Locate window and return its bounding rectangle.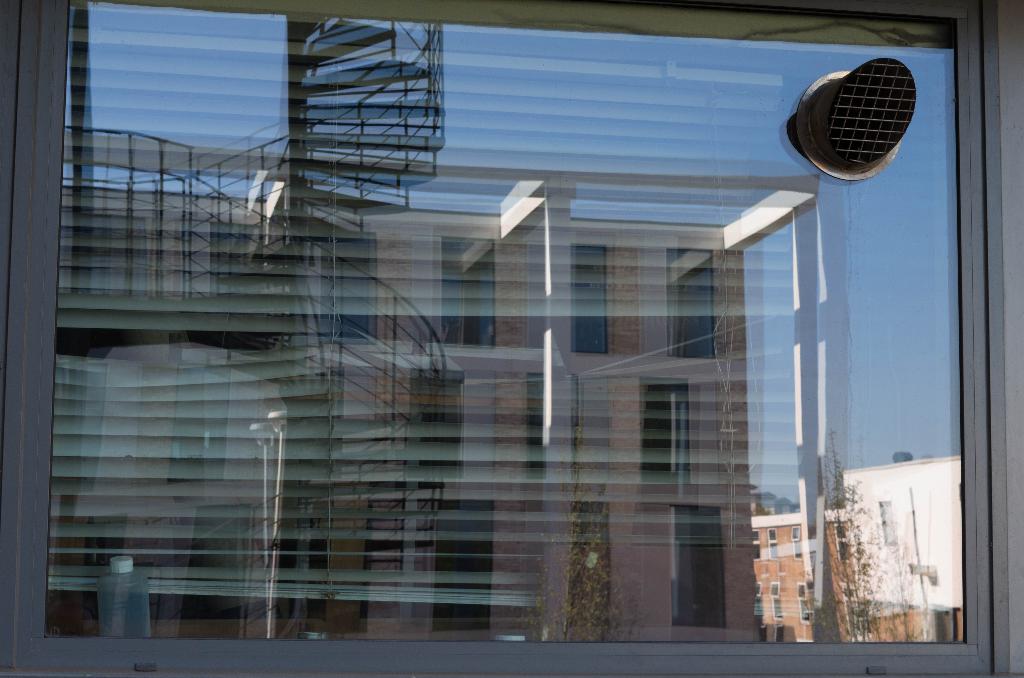
(left=51, top=365, right=93, bottom=496).
